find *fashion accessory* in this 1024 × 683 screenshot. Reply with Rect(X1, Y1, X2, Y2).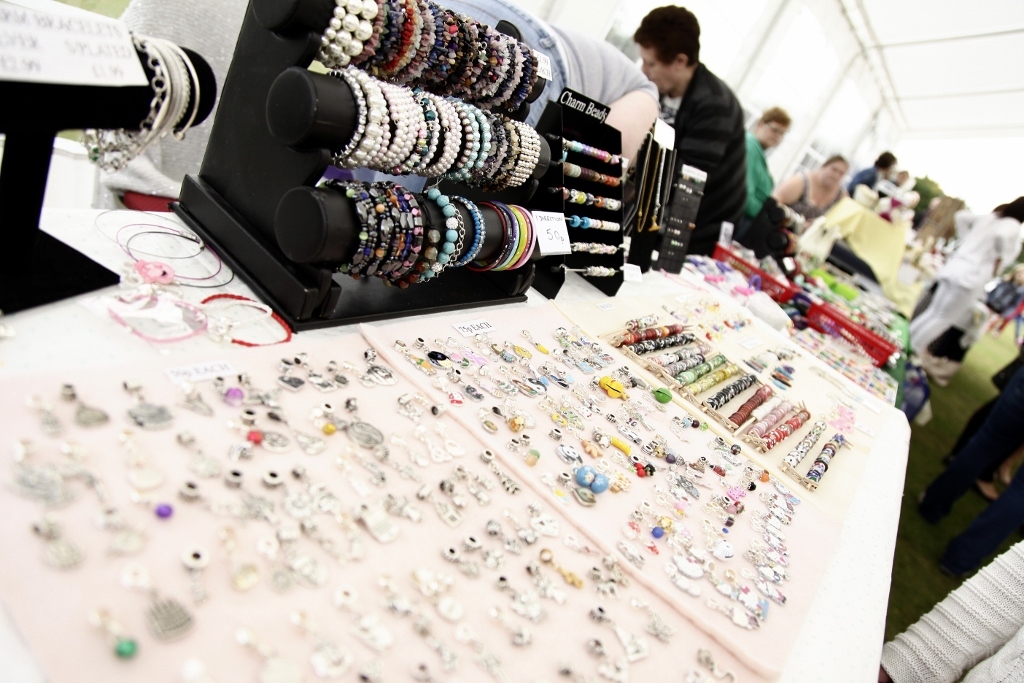
Rect(331, 68, 541, 190).
